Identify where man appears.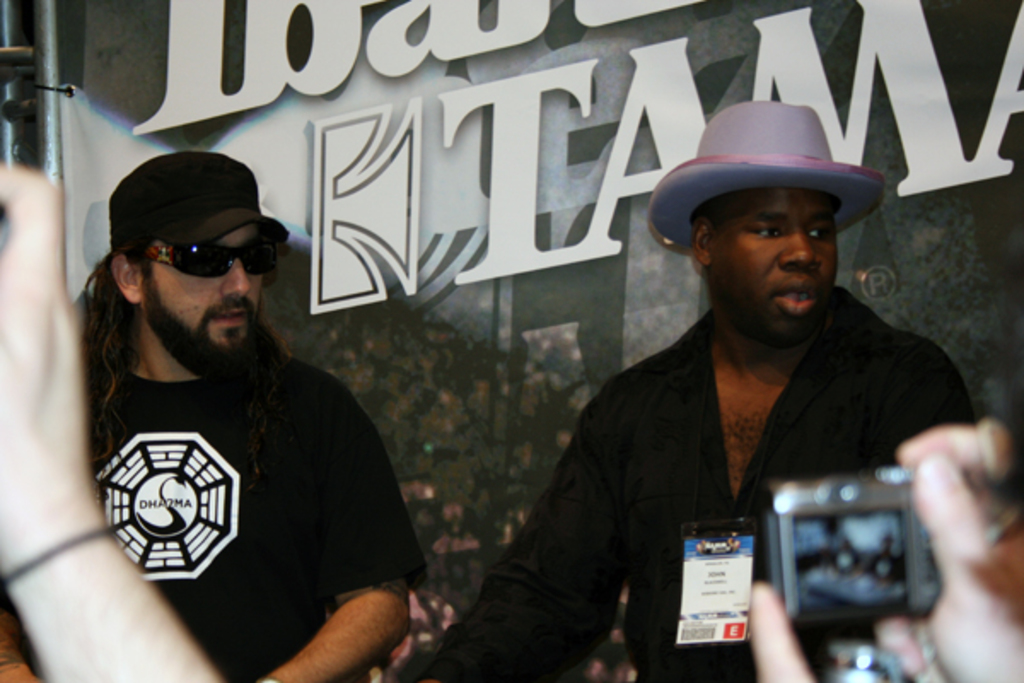
Appears at 432/97/978/681.
